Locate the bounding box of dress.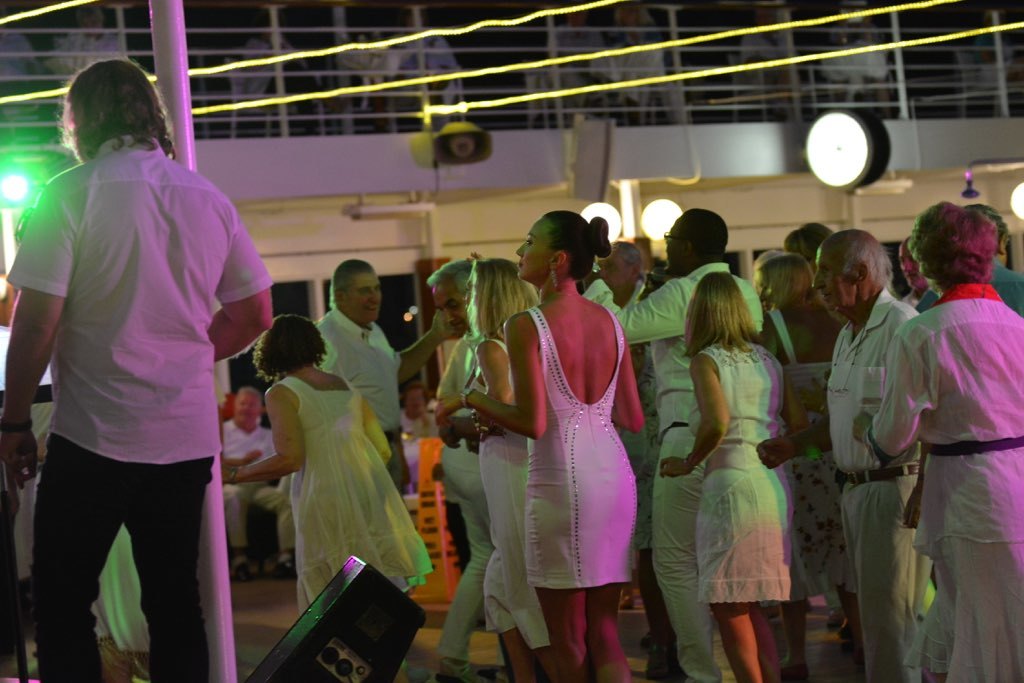
Bounding box: <bbox>692, 341, 793, 607</bbox>.
